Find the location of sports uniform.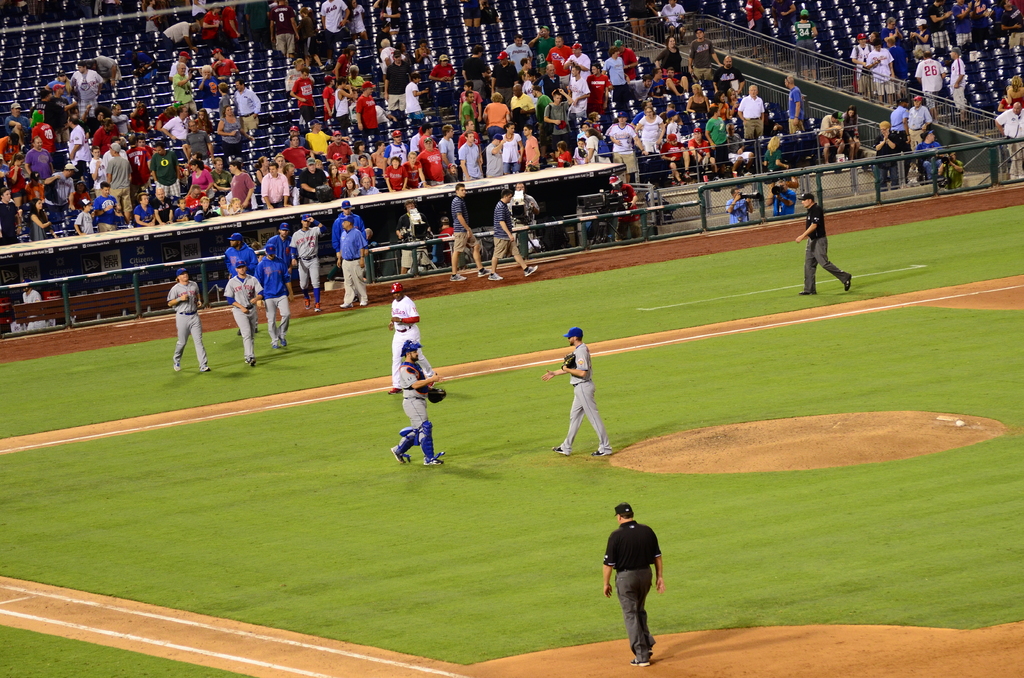
Location: box(554, 345, 609, 462).
